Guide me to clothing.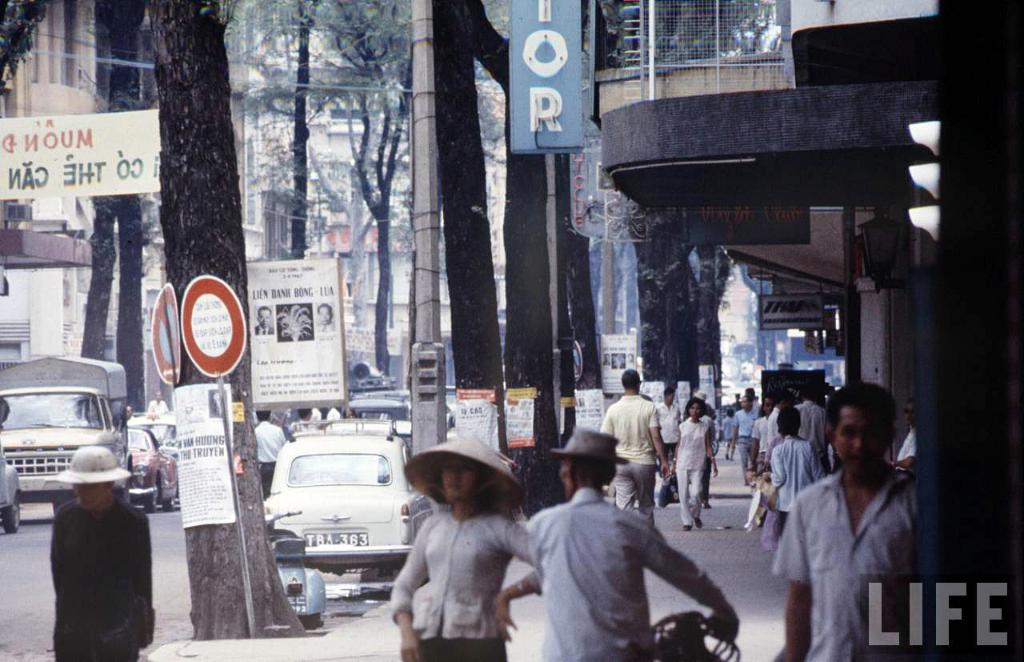
Guidance: [x1=308, y1=404, x2=323, y2=425].
